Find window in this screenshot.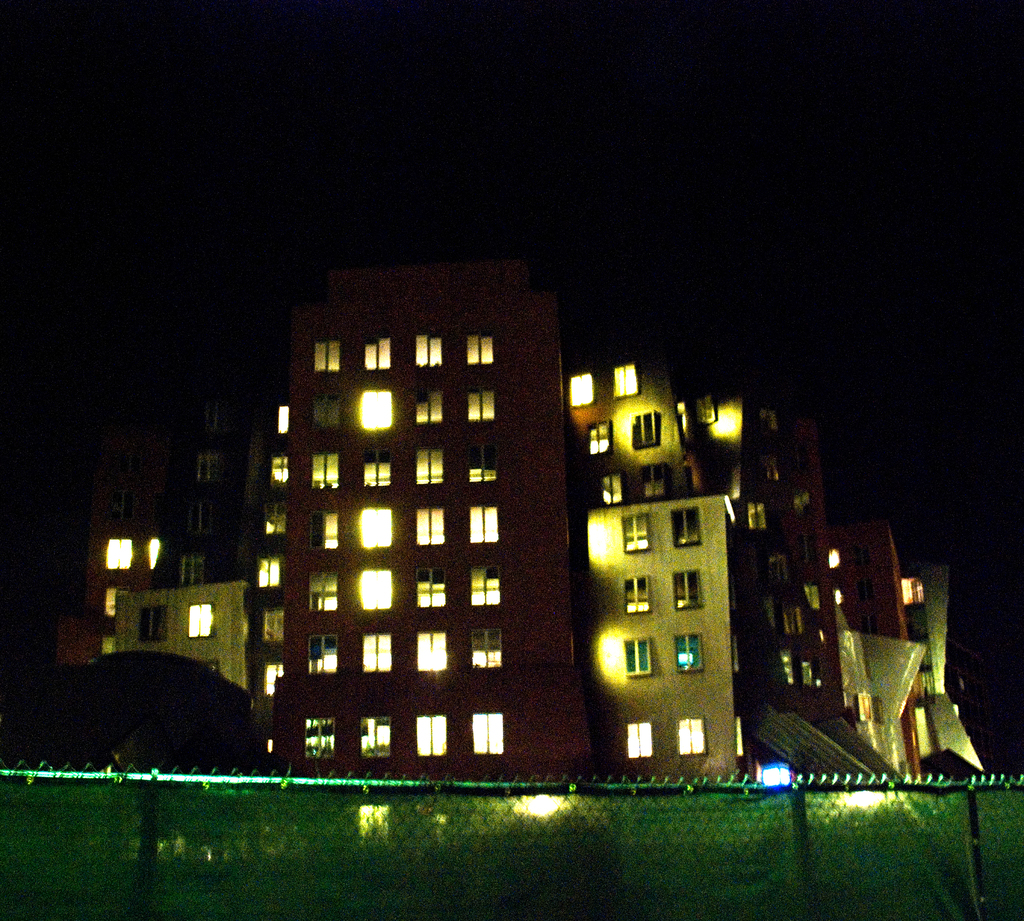
The bounding box for window is 631/417/658/445.
